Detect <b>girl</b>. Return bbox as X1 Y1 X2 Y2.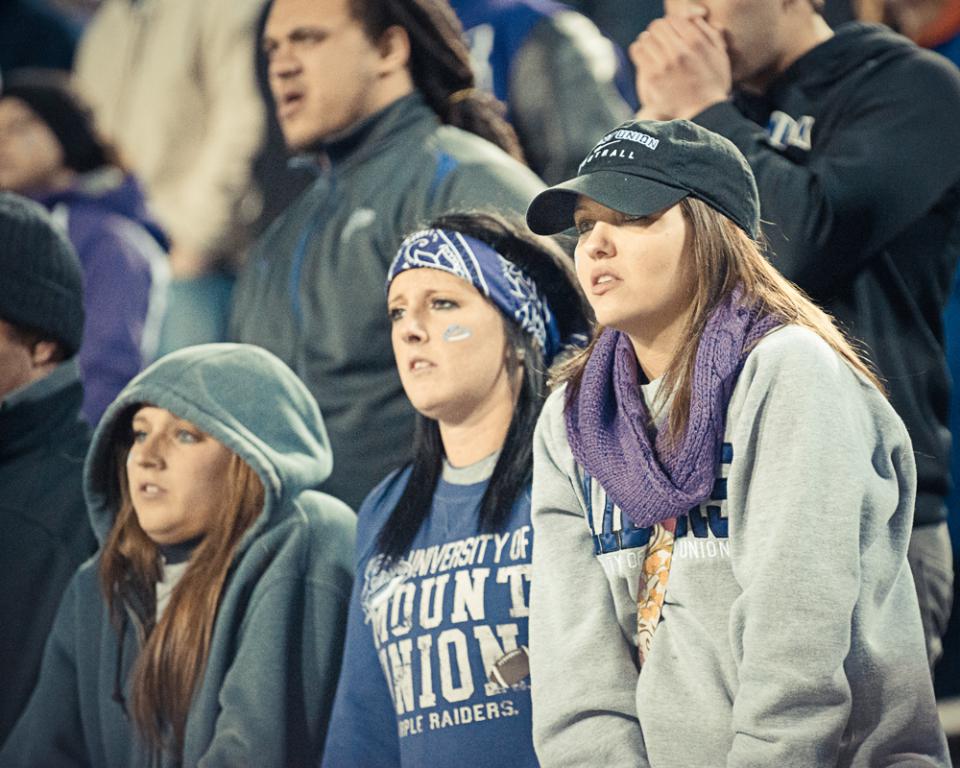
0 63 169 429.
